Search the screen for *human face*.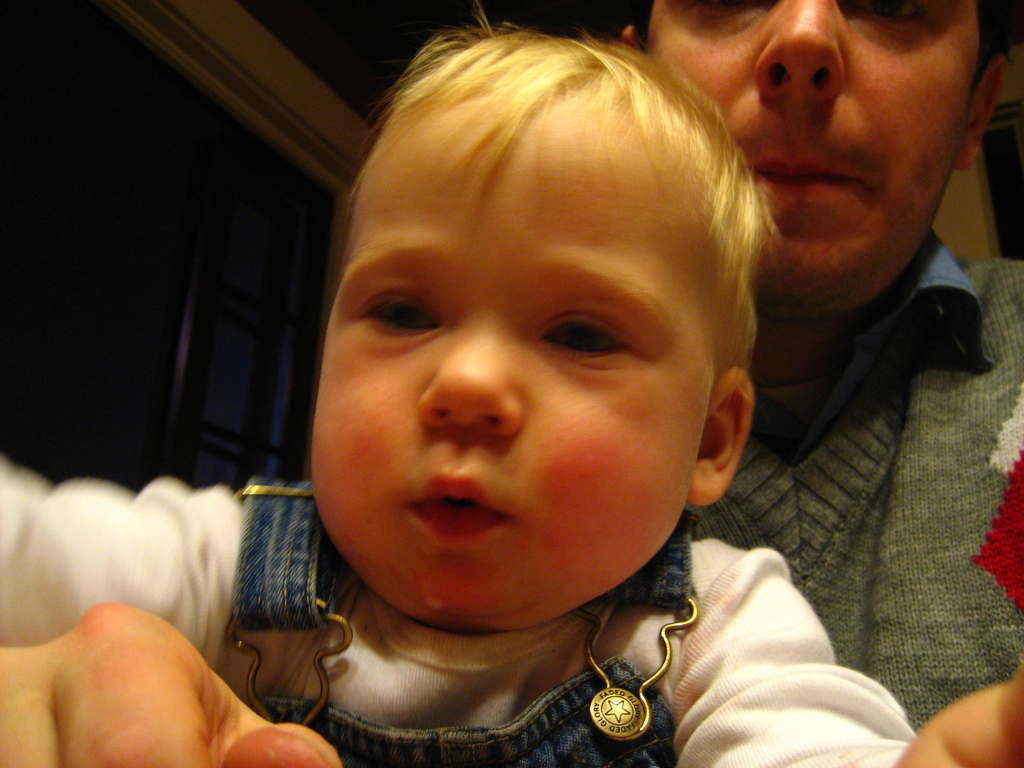
Found at left=646, top=0, right=980, bottom=308.
